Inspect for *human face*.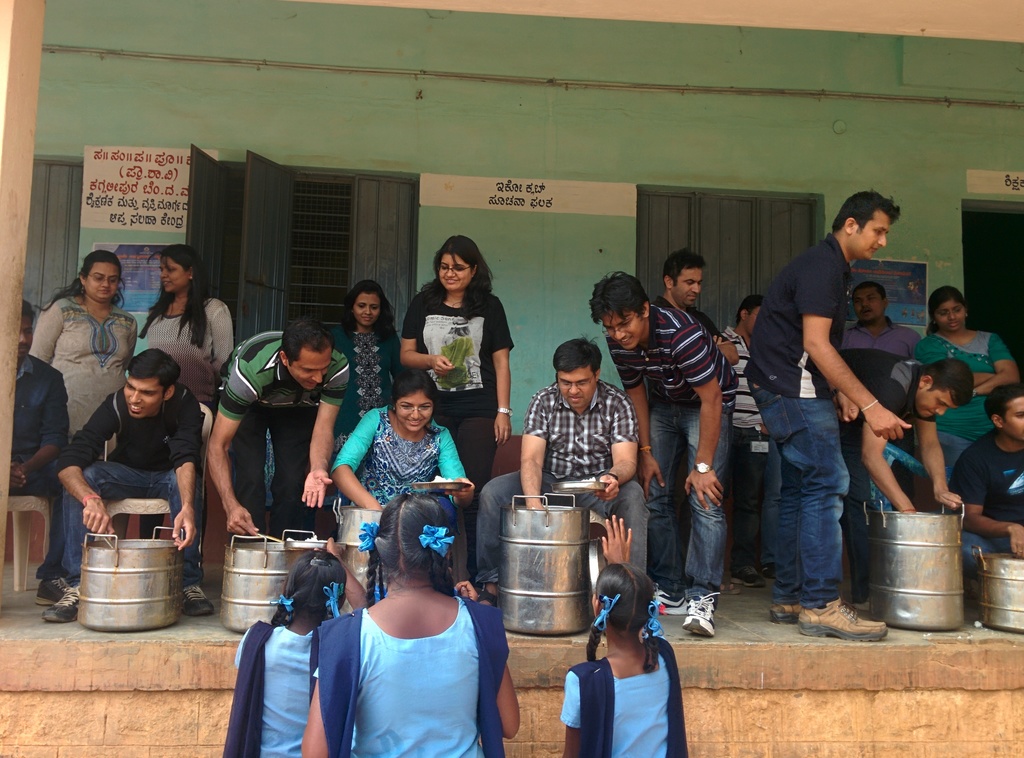
Inspection: 123:374:164:415.
